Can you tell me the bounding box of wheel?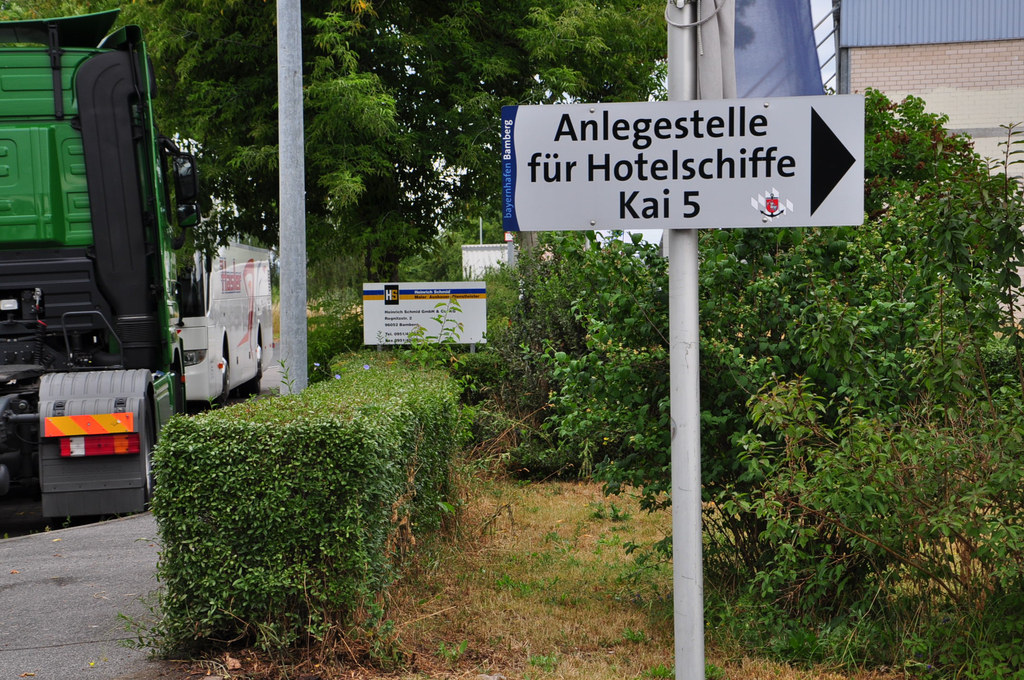
<box>230,375,265,404</box>.
